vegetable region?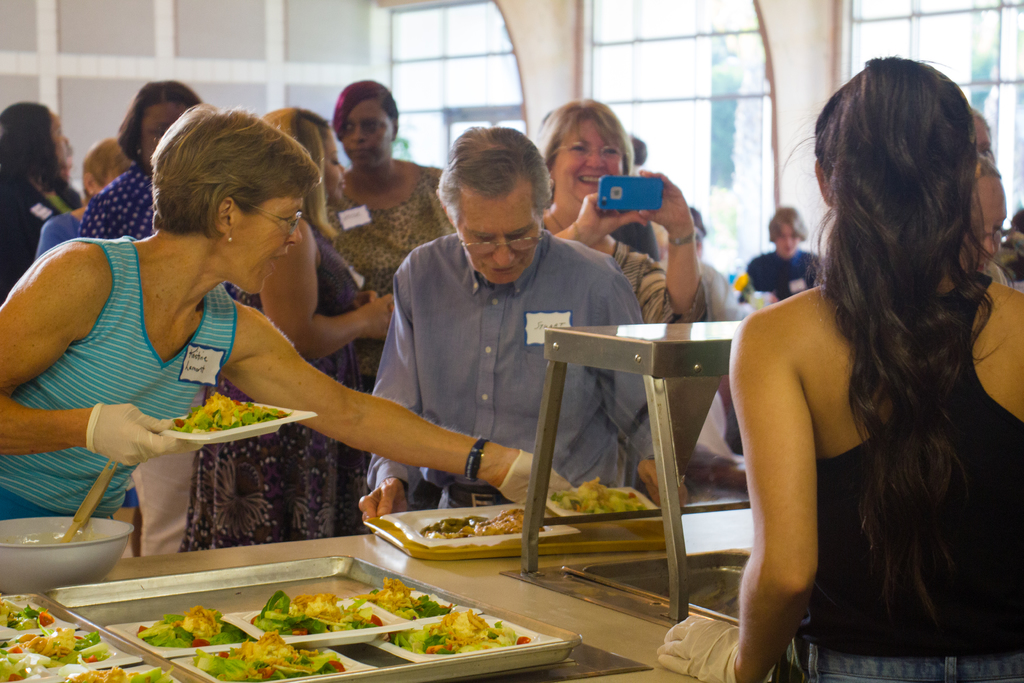
[138, 618, 192, 645]
